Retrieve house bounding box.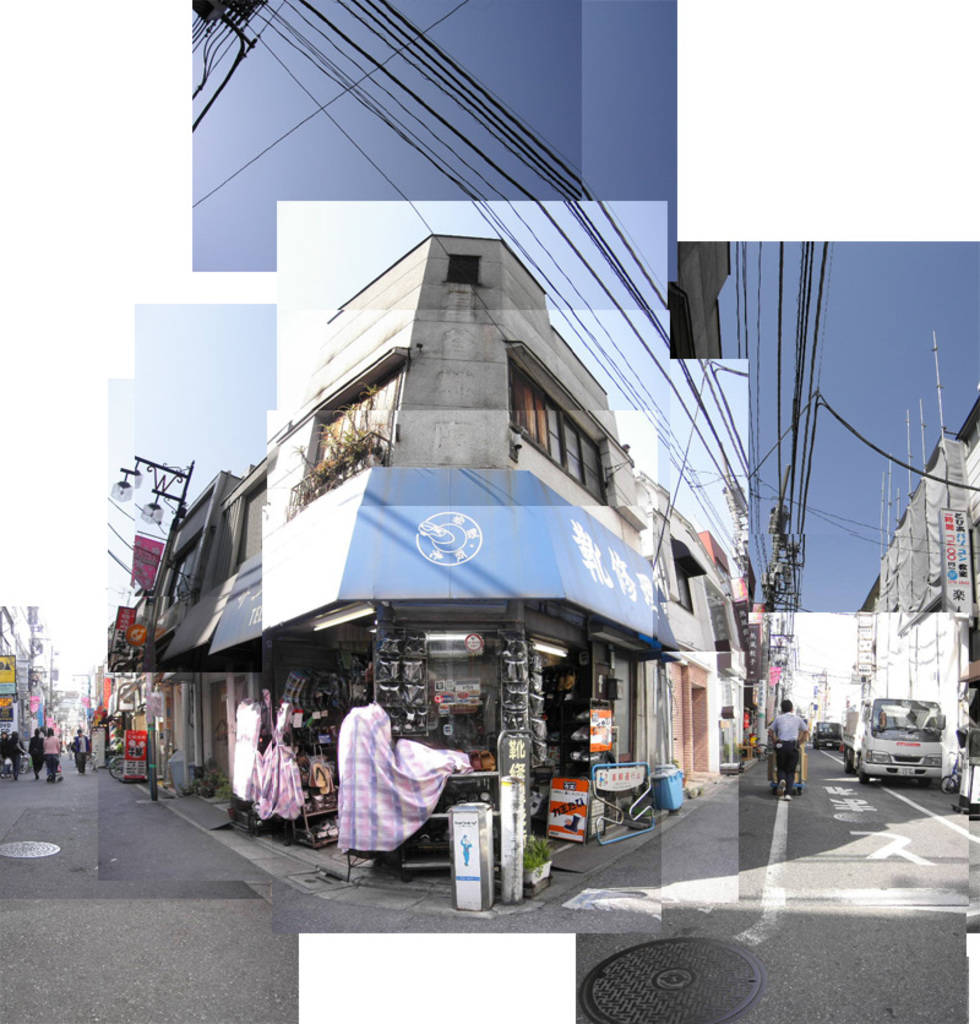
Bounding box: select_region(262, 232, 669, 904).
